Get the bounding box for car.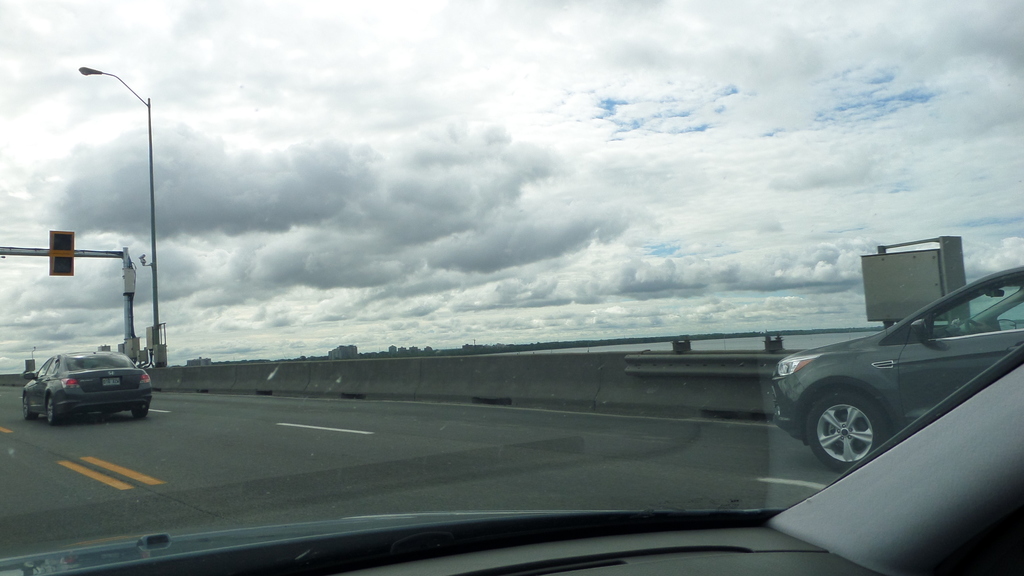
{"left": 771, "top": 262, "right": 1023, "bottom": 470}.
